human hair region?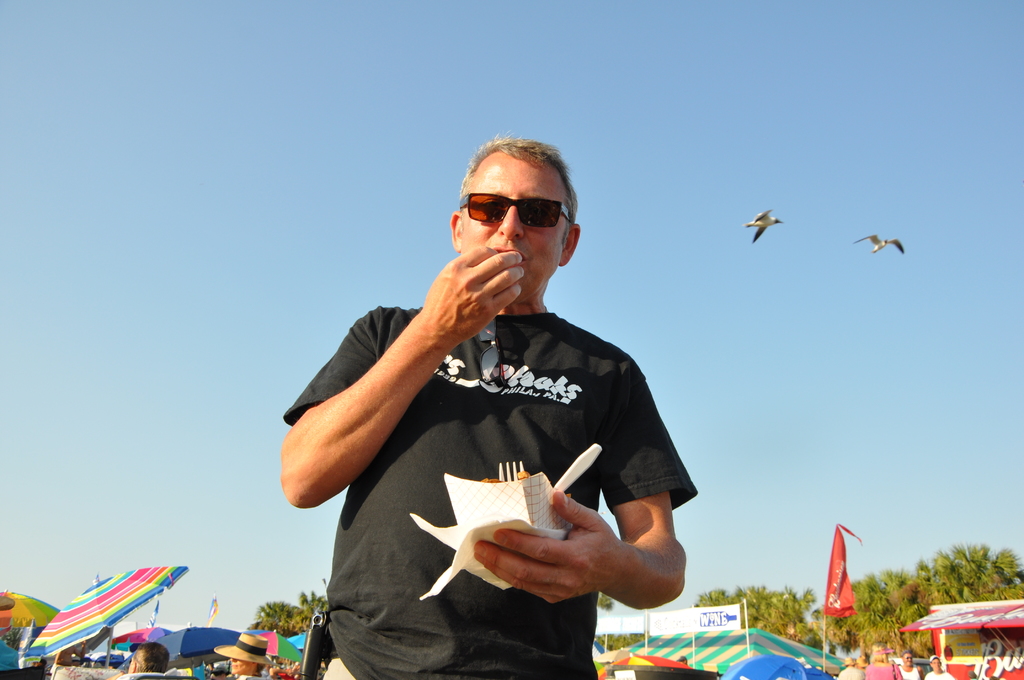
select_region(454, 144, 582, 242)
